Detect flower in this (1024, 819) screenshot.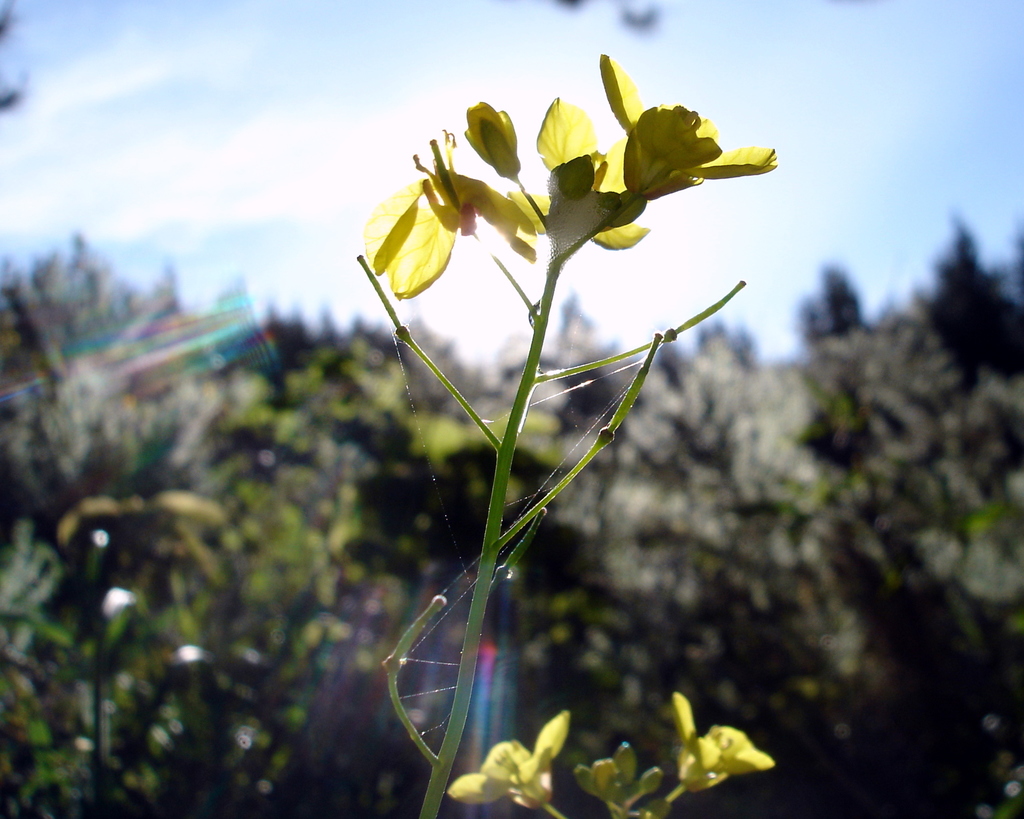
Detection: bbox(675, 690, 778, 796).
